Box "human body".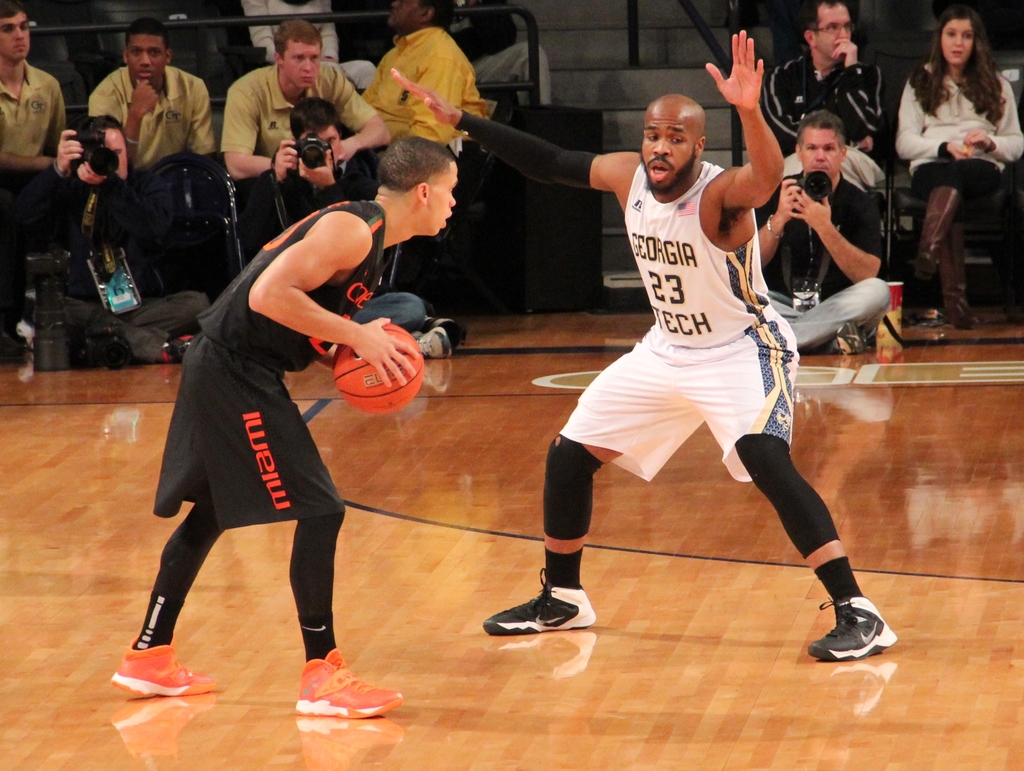
[left=90, top=16, right=212, bottom=235].
